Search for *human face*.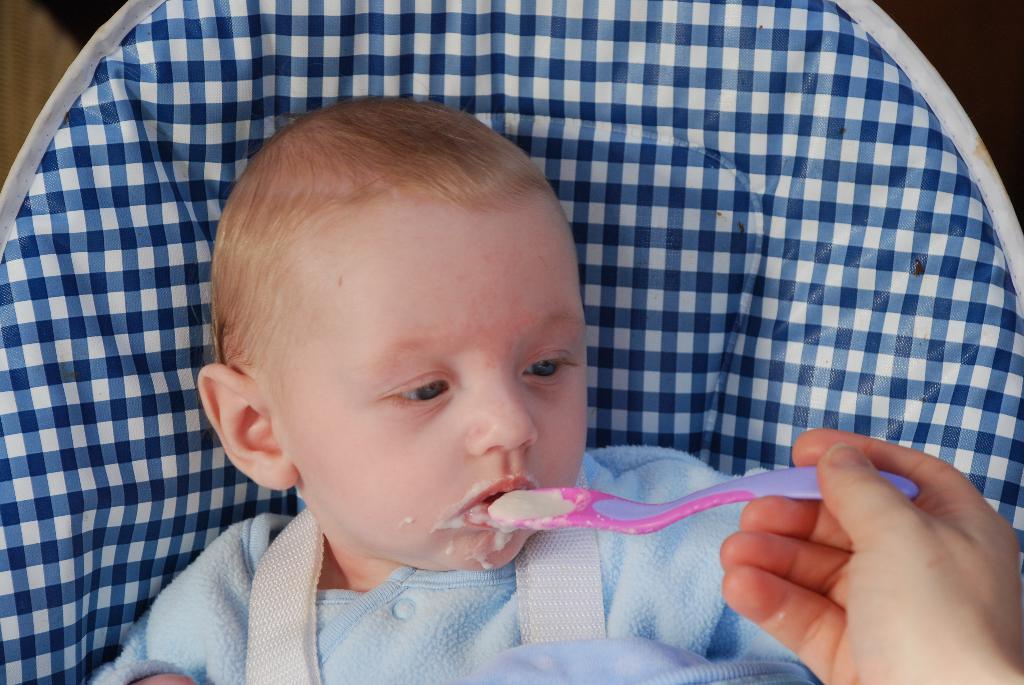
Found at region(272, 196, 592, 571).
